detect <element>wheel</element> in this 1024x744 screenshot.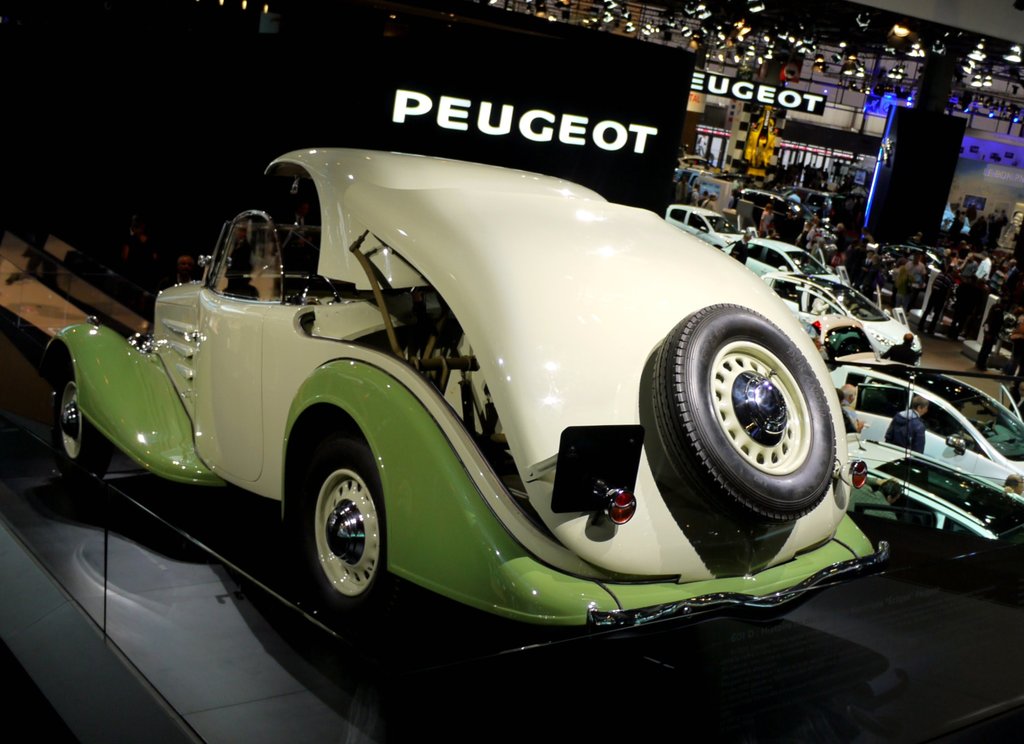
Detection: {"x1": 293, "y1": 439, "x2": 399, "y2": 613}.
